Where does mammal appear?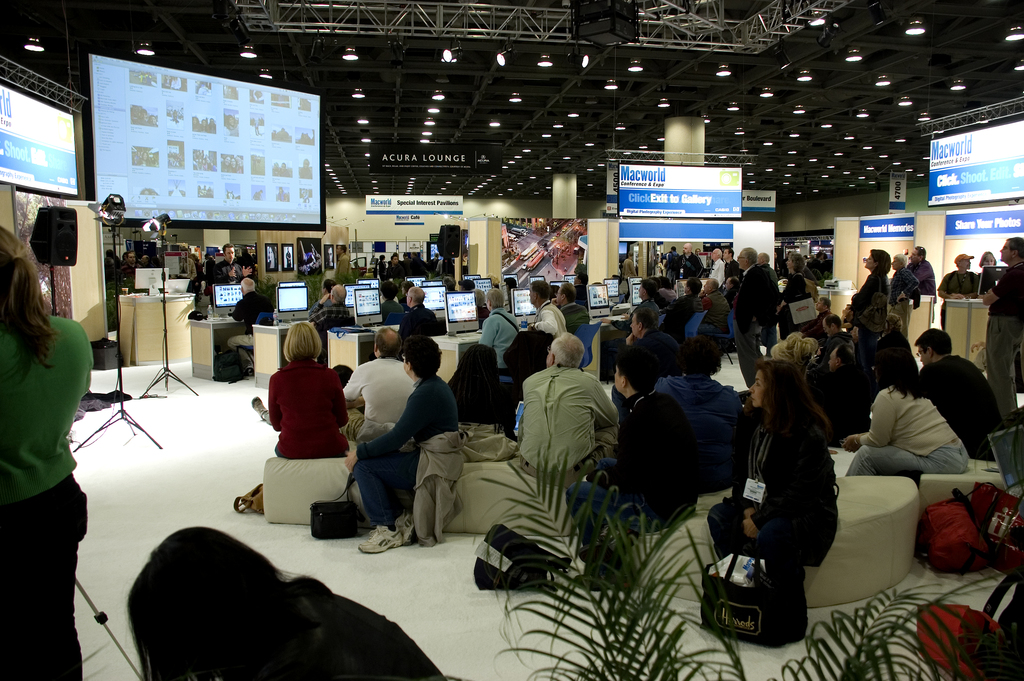
Appears at [913,327,1004,461].
